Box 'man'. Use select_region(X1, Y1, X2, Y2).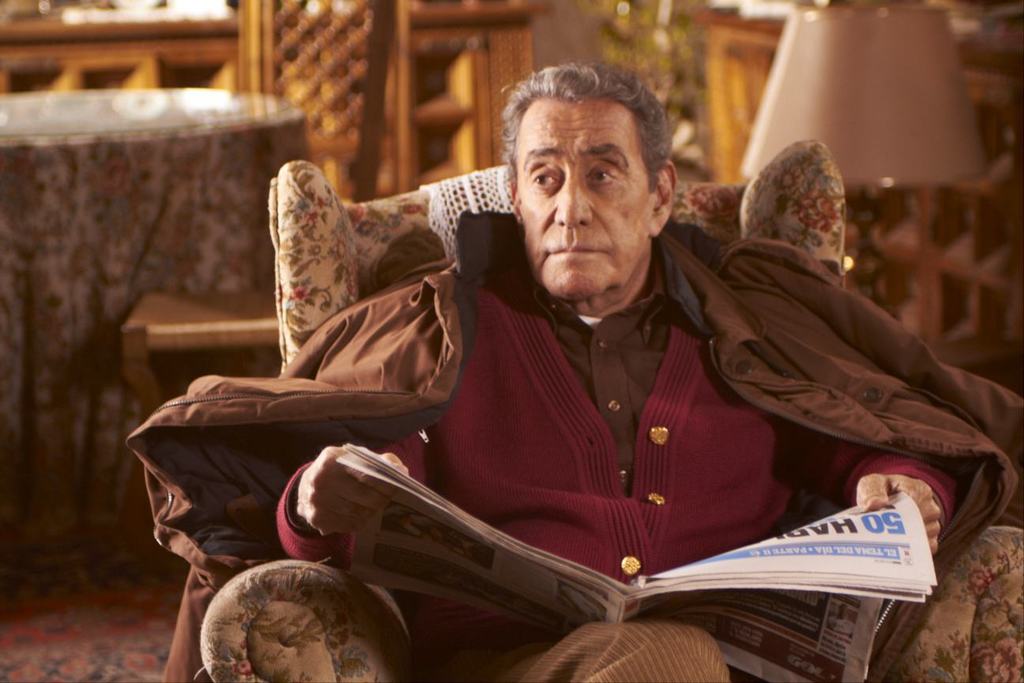
select_region(208, 68, 946, 647).
